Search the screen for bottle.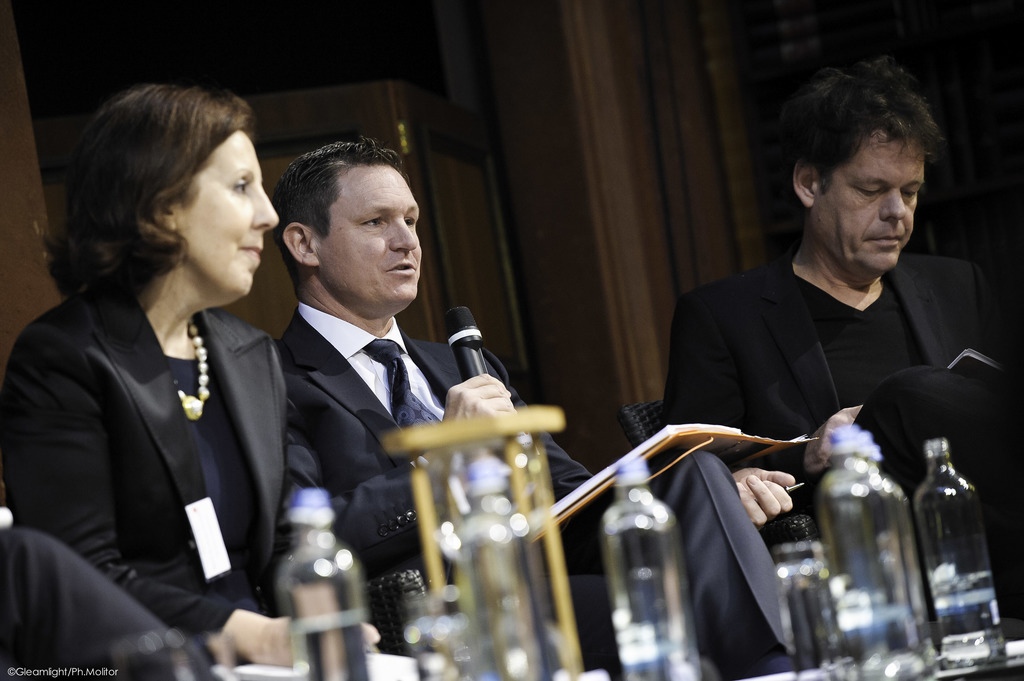
Found at 441, 454, 557, 680.
